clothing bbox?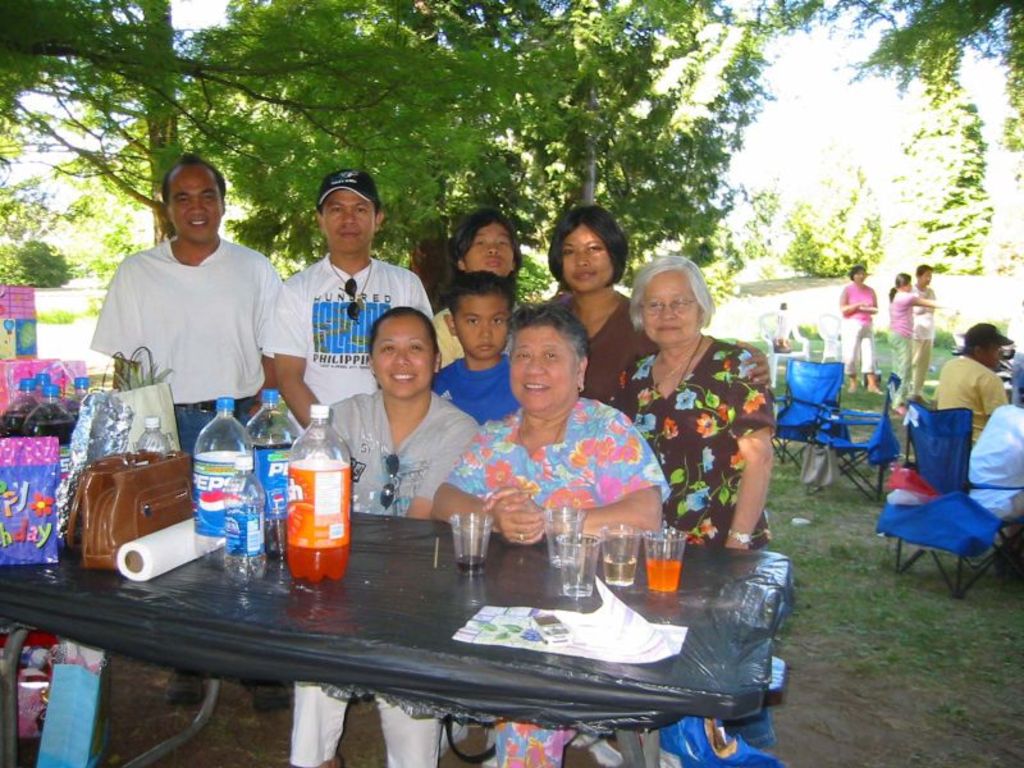
box=[913, 287, 938, 396]
